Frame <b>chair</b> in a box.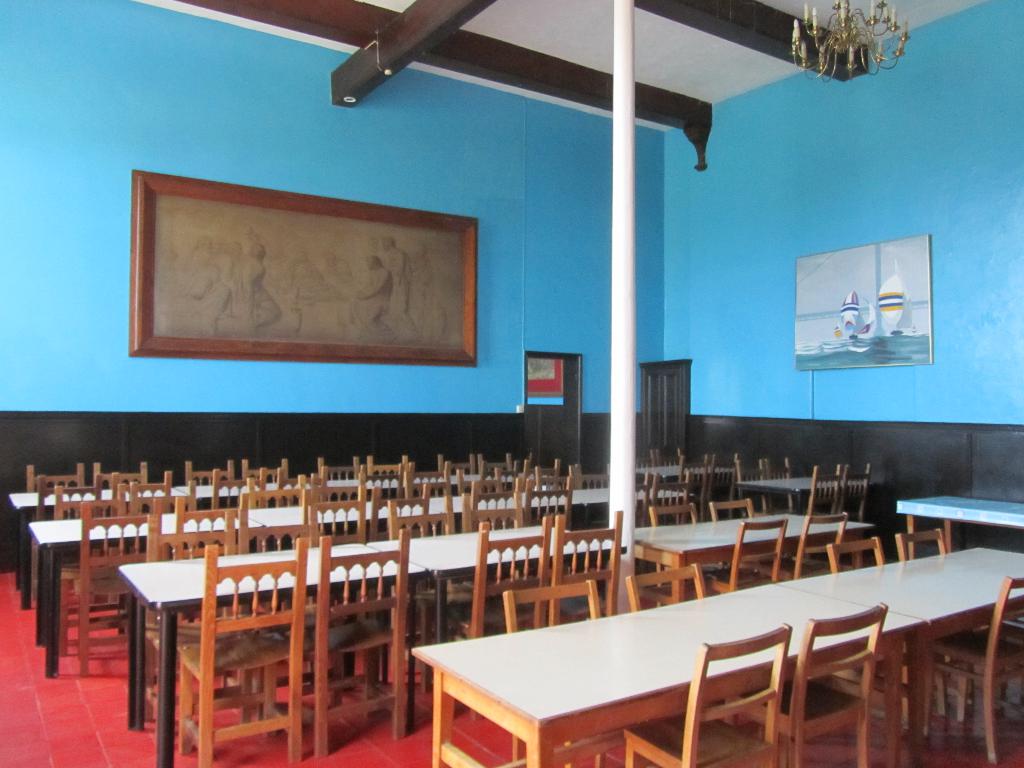
649 502 731 610.
